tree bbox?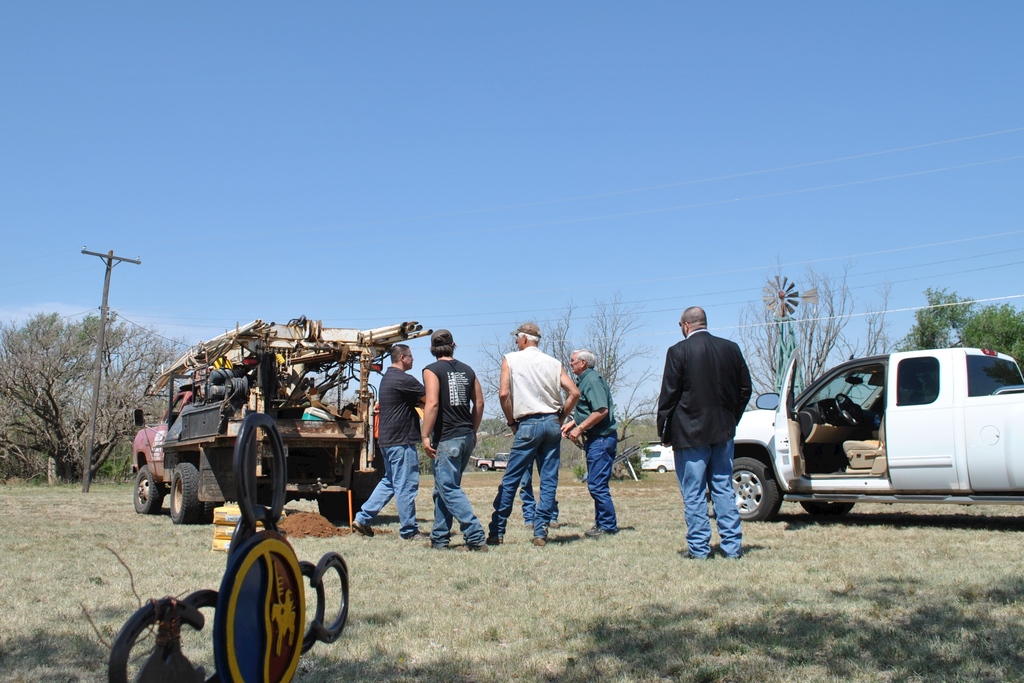
x1=893, y1=286, x2=1023, y2=378
